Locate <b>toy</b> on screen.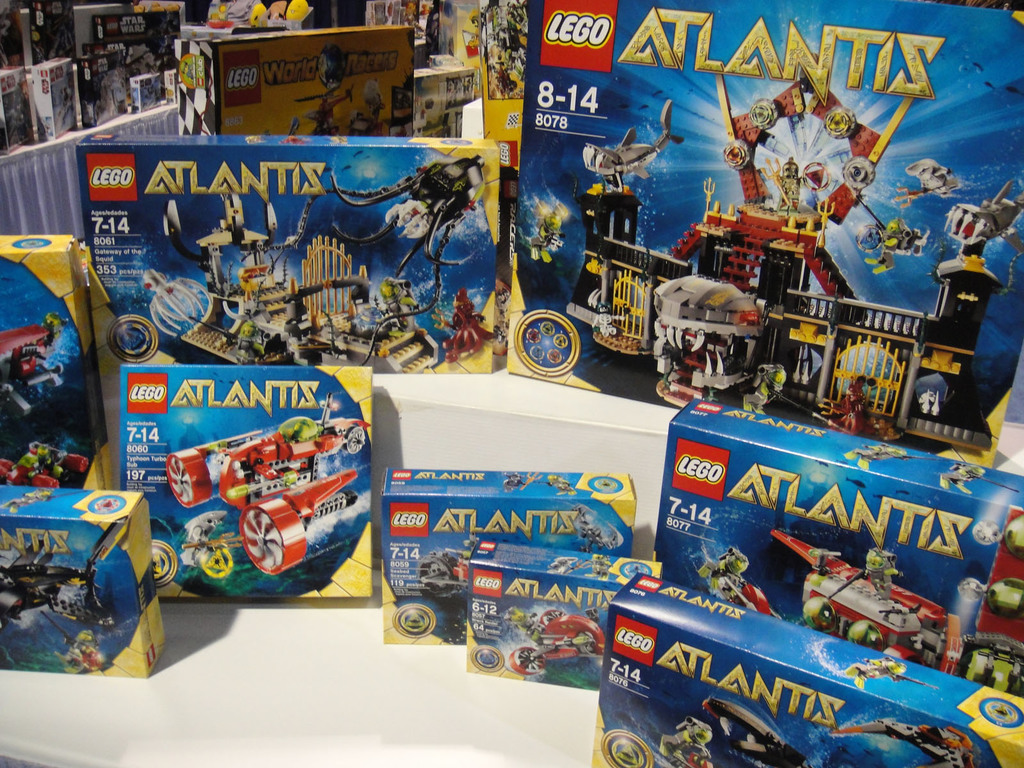
On screen at [left=573, top=509, right=616, bottom=556].
